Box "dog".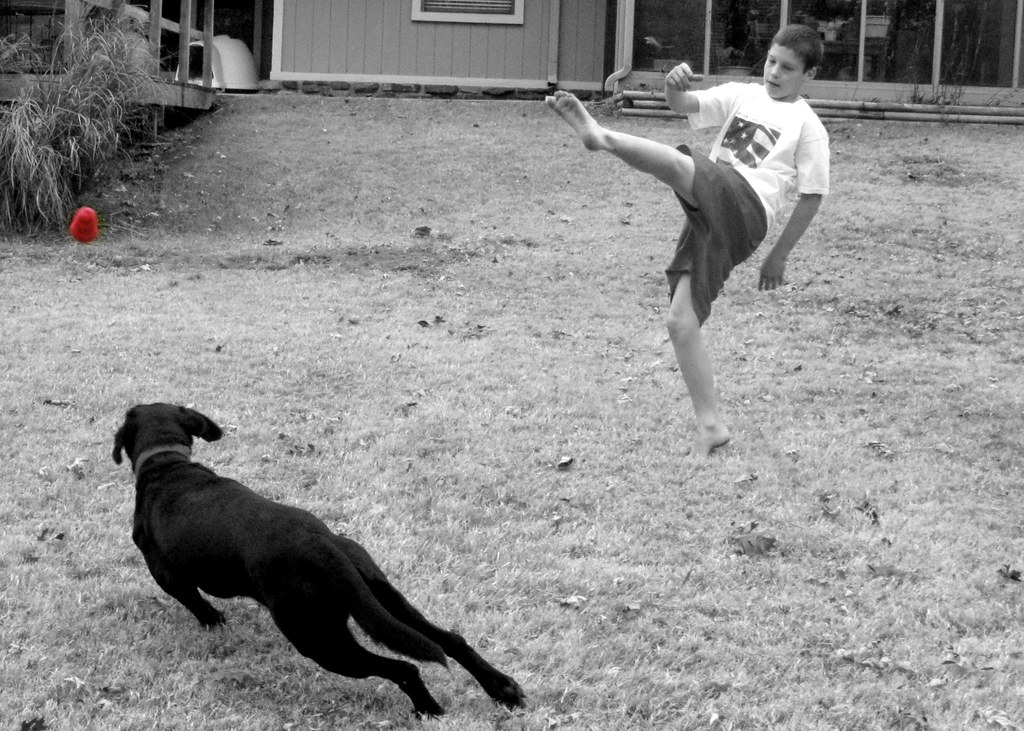
(111,405,527,722).
